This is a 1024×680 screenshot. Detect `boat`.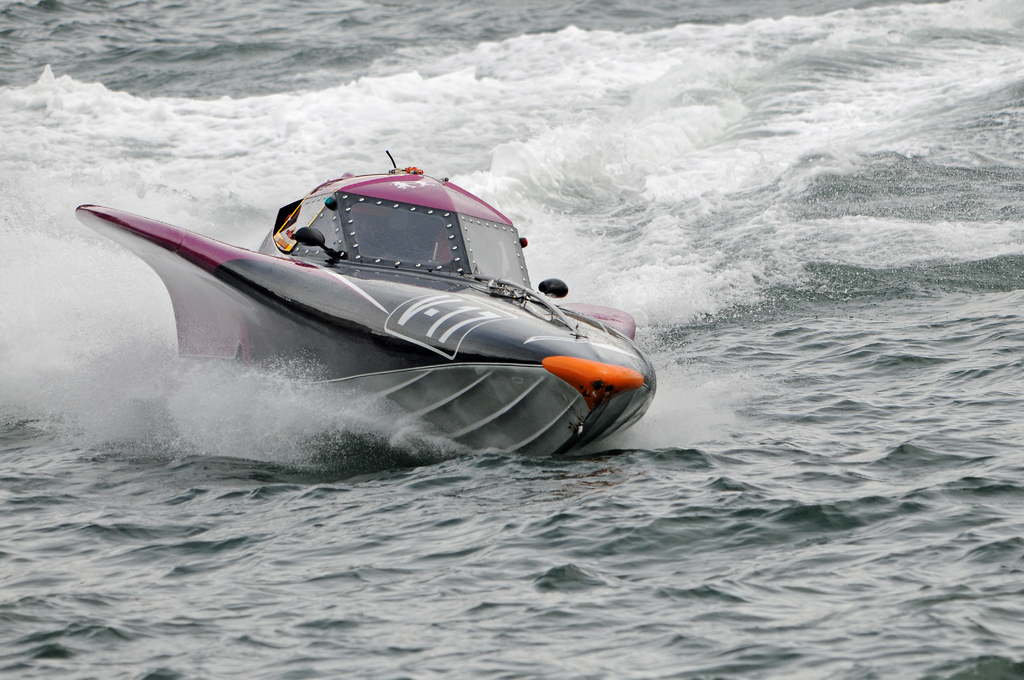
region(81, 167, 665, 455).
